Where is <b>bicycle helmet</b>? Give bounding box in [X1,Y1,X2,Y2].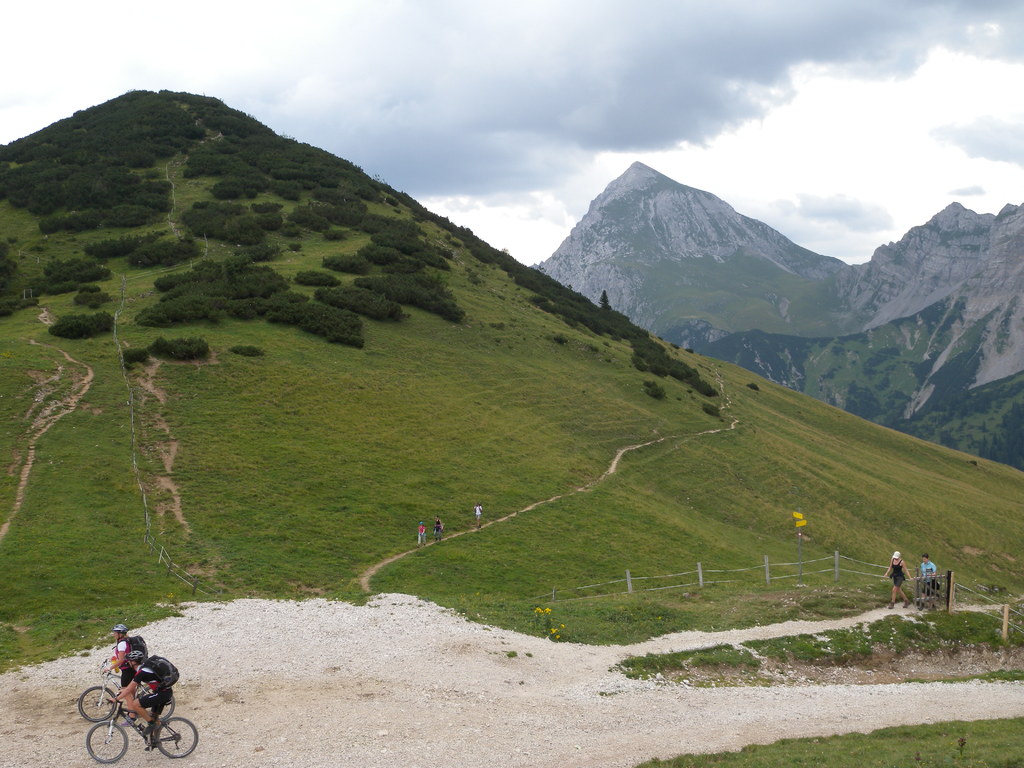
[127,647,144,663].
